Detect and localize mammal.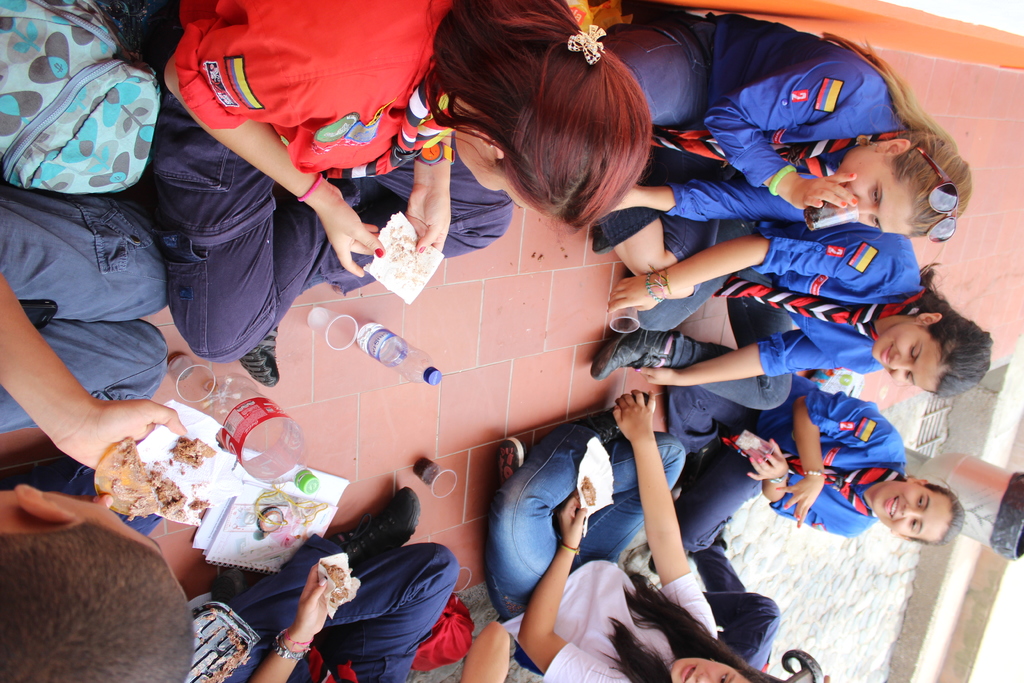
Localized at pyautogui.locateOnScreen(670, 388, 961, 548).
